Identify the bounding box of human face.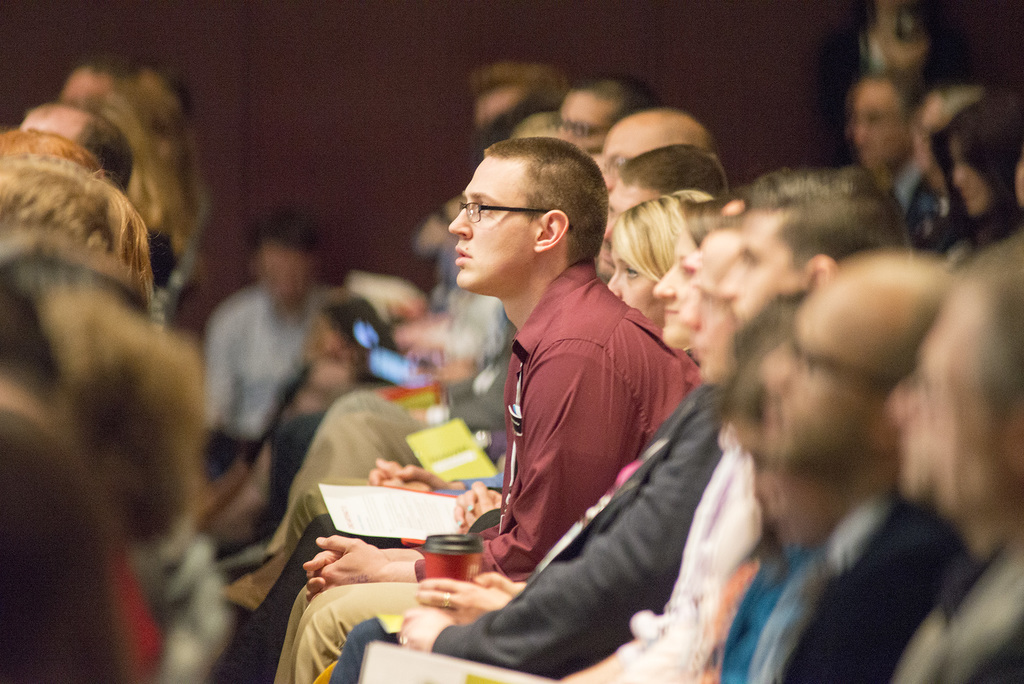
crop(447, 159, 538, 298).
